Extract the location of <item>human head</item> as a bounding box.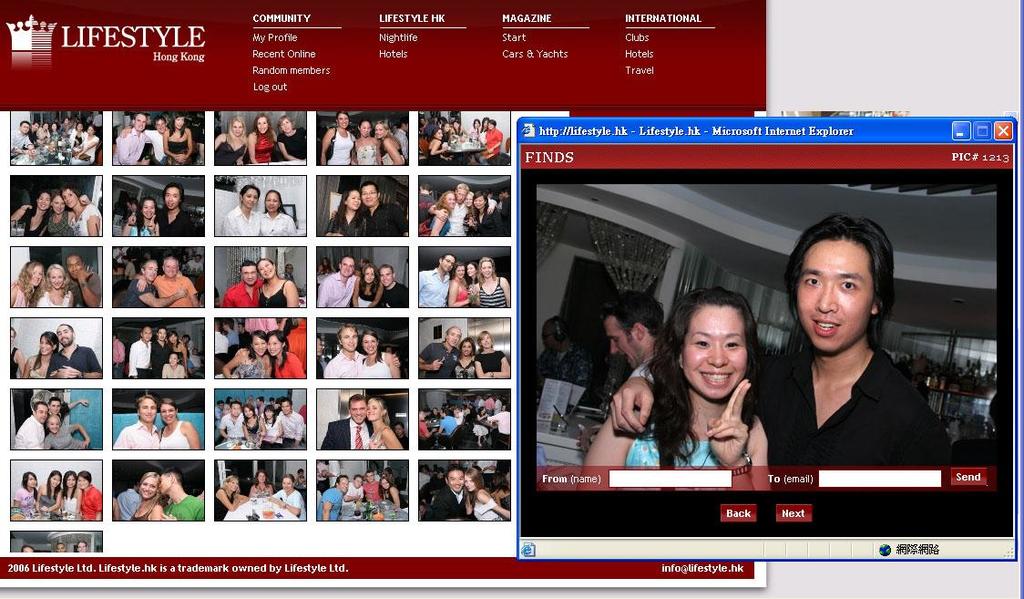
bbox=(23, 472, 40, 489).
